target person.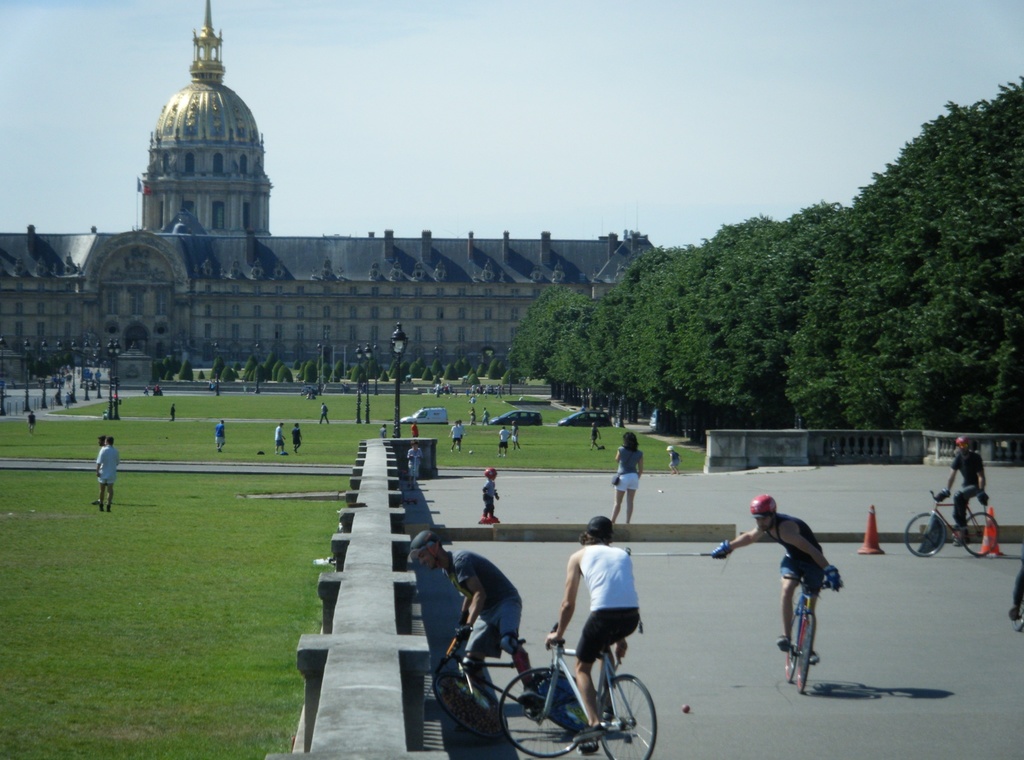
Target region: locate(170, 402, 179, 424).
